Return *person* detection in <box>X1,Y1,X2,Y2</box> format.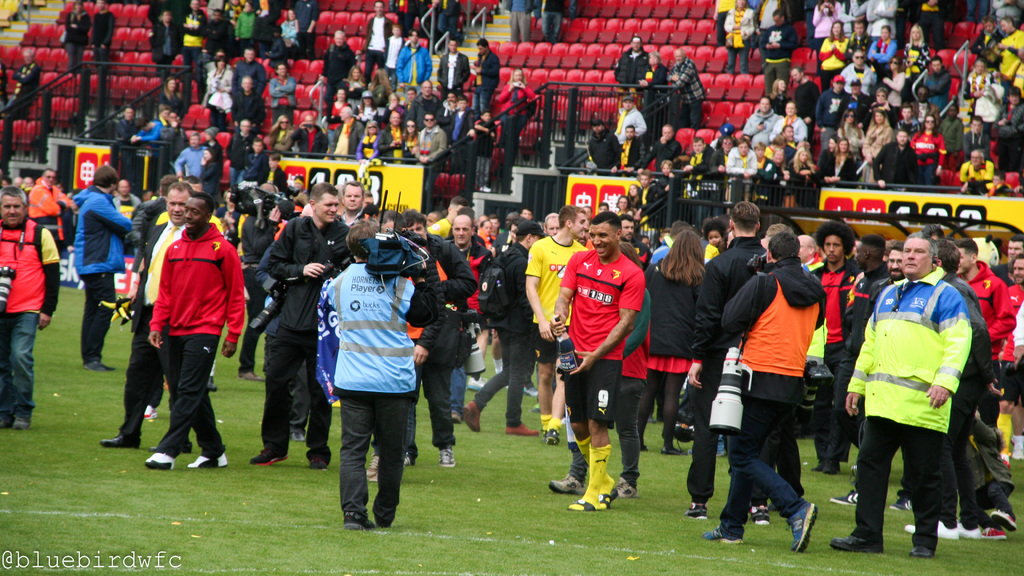
<box>59,0,88,72</box>.
